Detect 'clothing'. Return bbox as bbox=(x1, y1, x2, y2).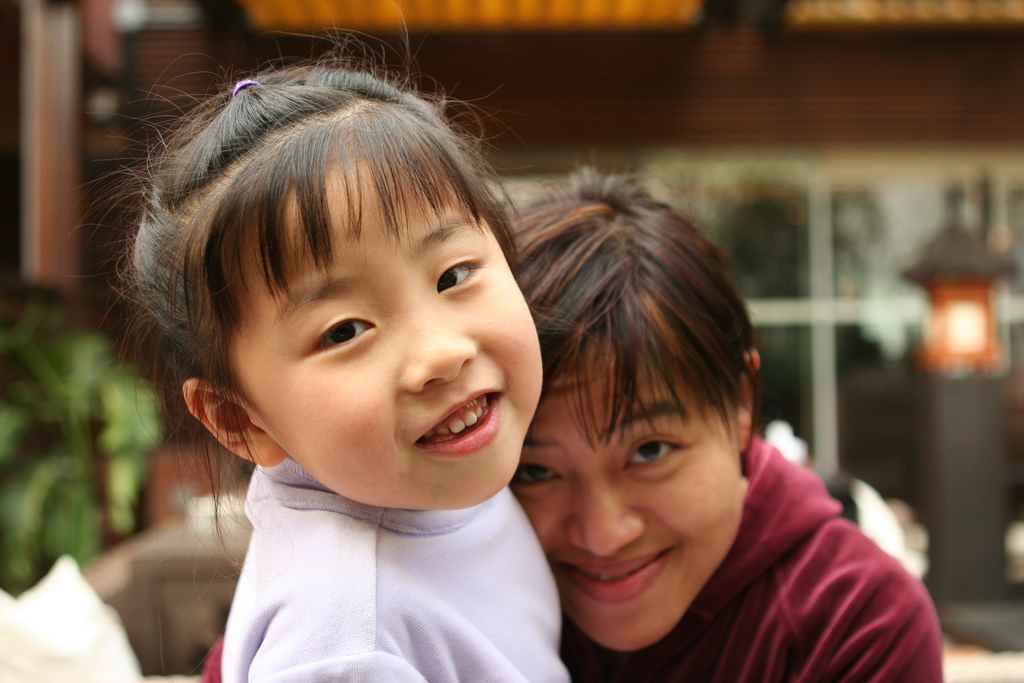
bbox=(556, 431, 948, 682).
